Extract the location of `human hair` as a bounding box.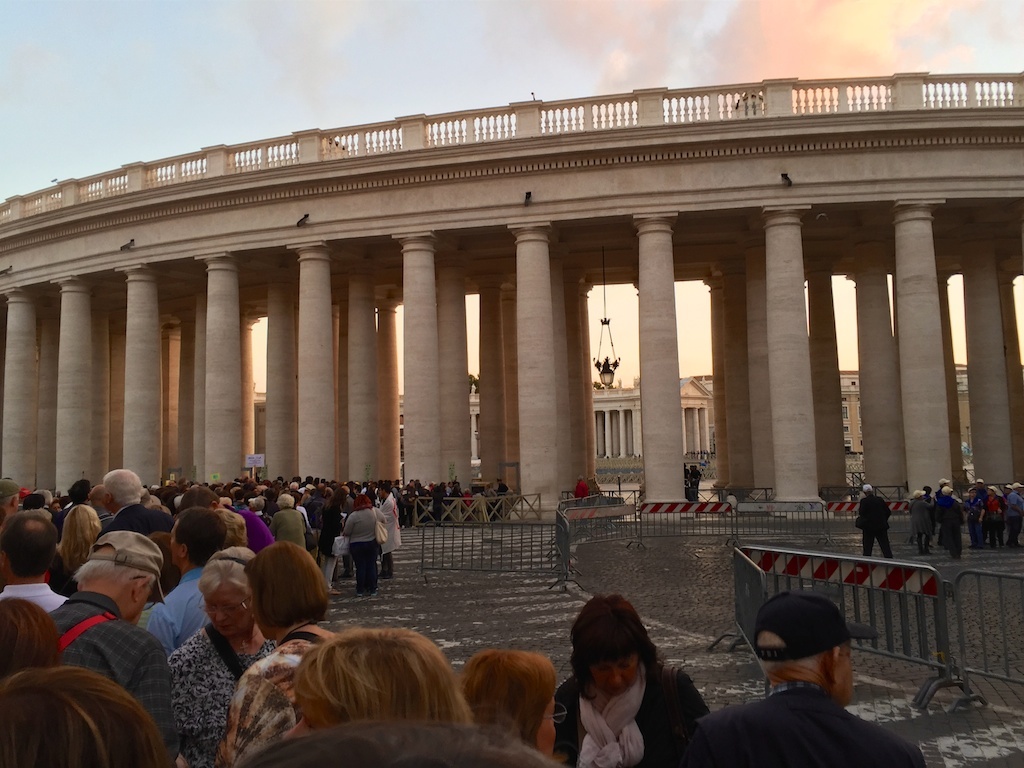
BBox(100, 467, 144, 513).
